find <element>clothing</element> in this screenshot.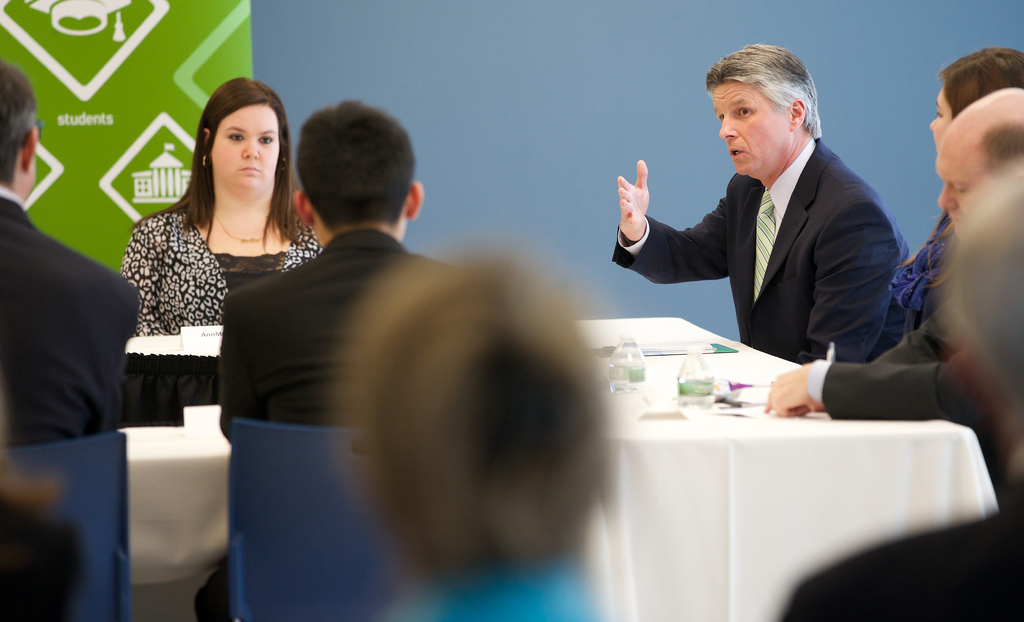
The bounding box for <element>clothing</element> is bbox=(807, 264, 977, 432).
